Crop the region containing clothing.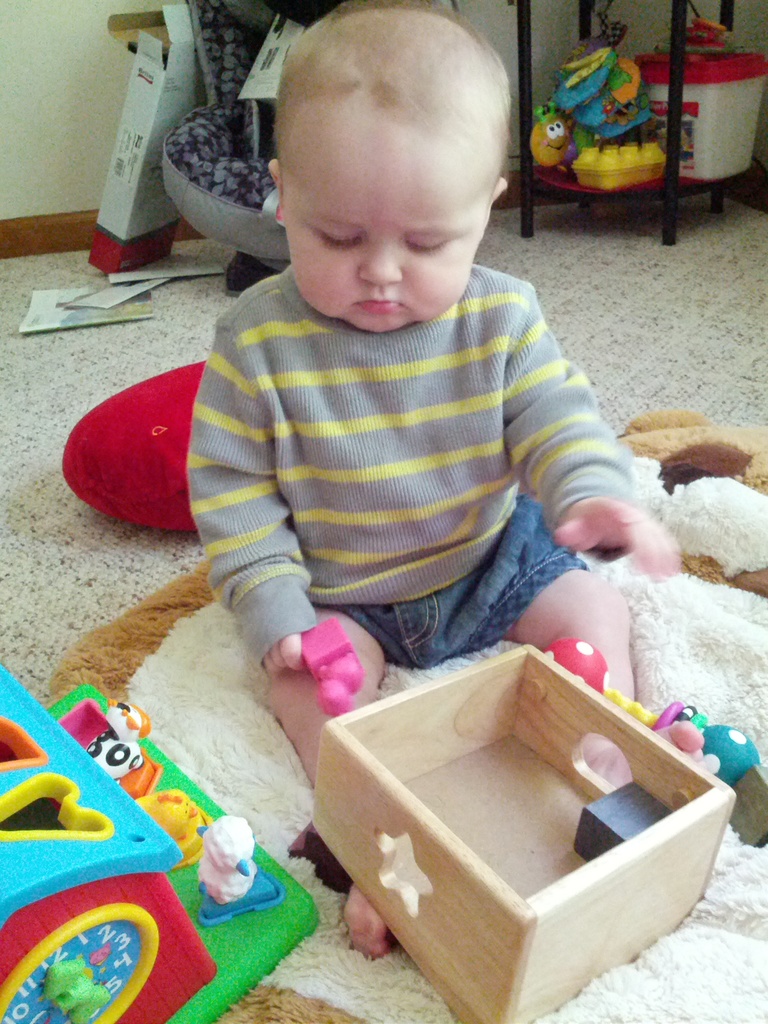
Crop region: [148,230,629,667].
